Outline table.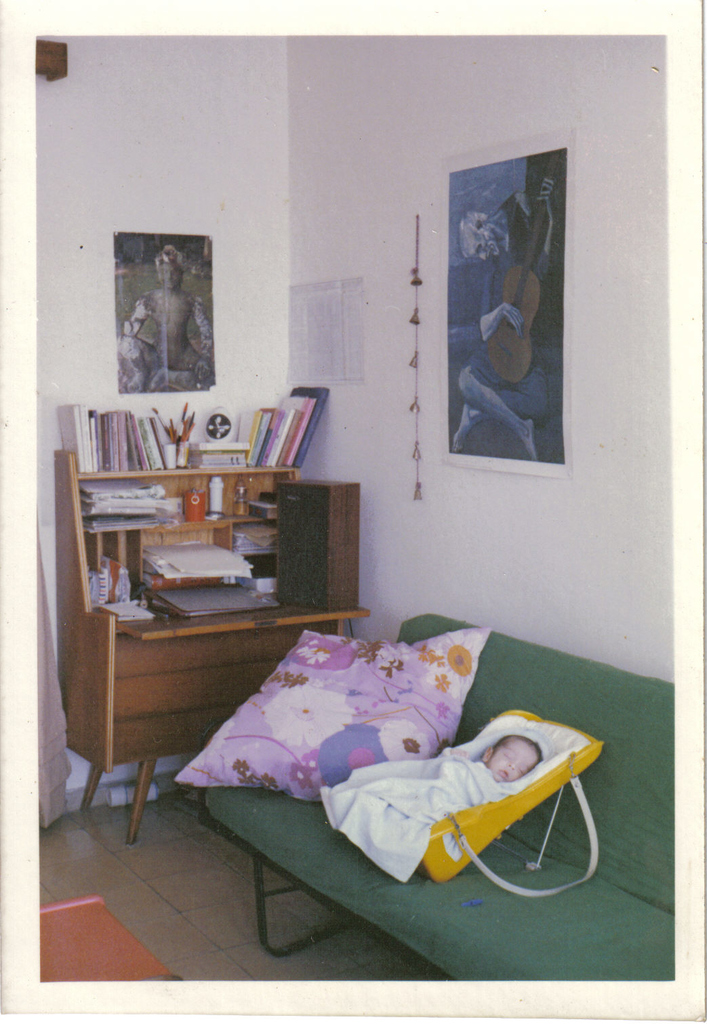
Outline: x1=53, y1=447, x2=372, y2=843.
